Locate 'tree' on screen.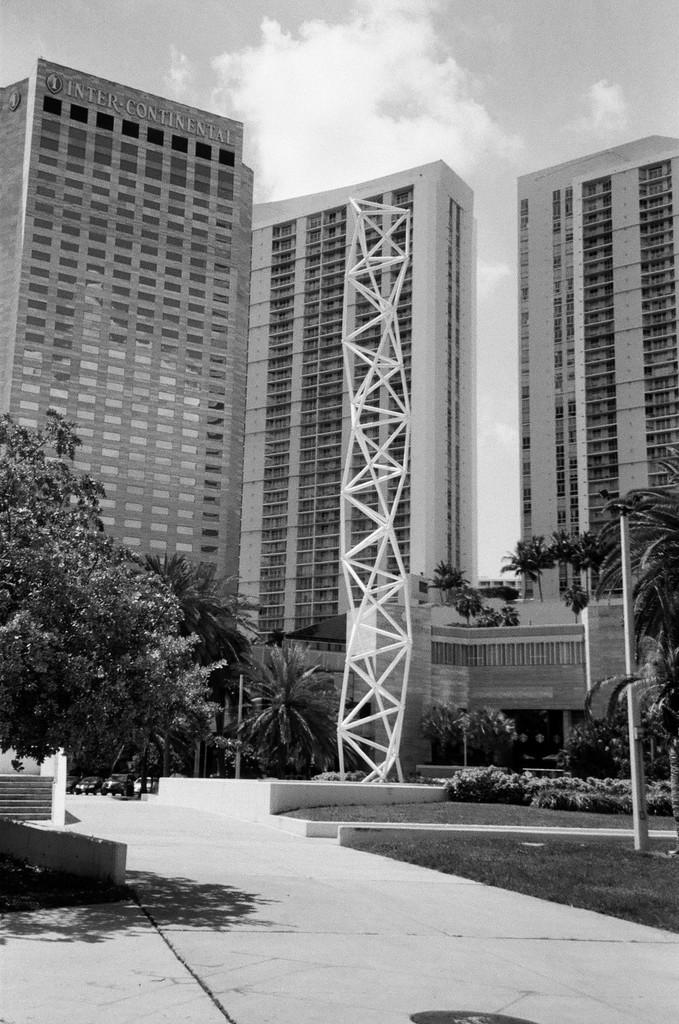
On screen at [9,372,257,791].
